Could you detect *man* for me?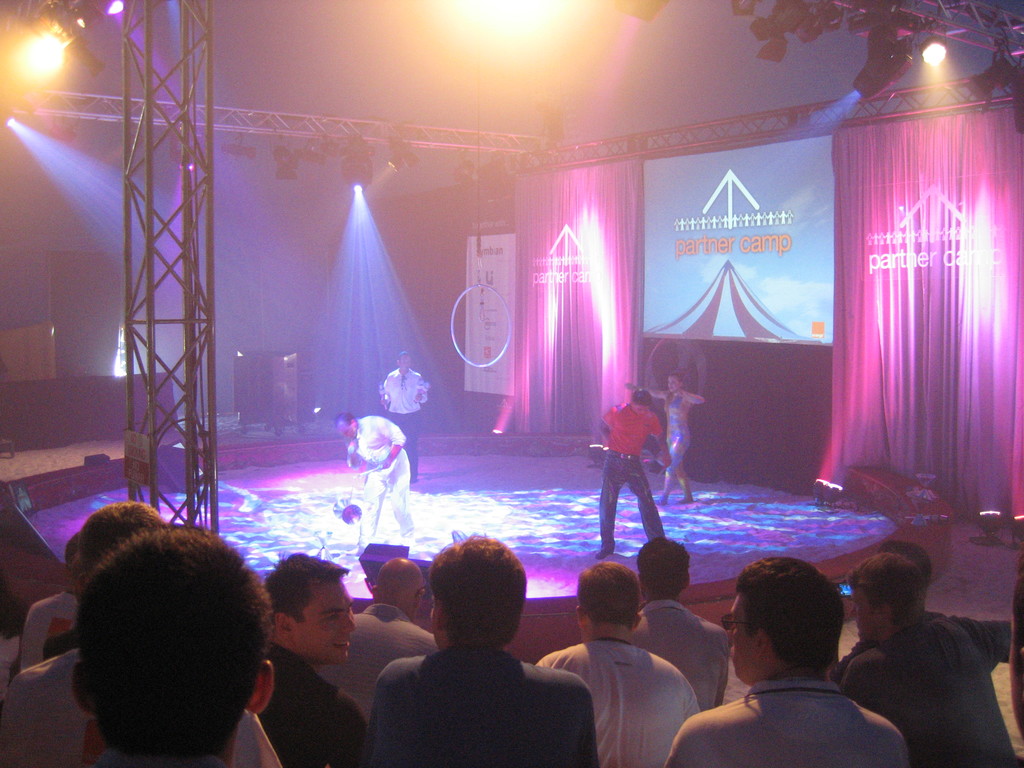
Detection result: box(537, 561, 704, 767).
